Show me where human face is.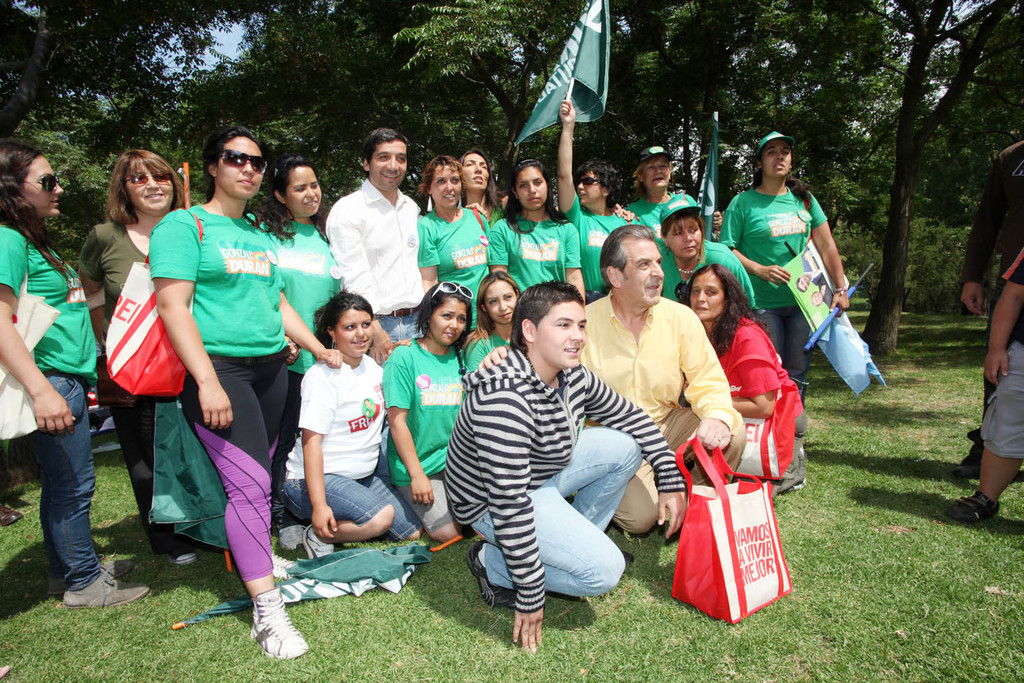
human face is at [left=431, top=298, right=466, bottom=348].
